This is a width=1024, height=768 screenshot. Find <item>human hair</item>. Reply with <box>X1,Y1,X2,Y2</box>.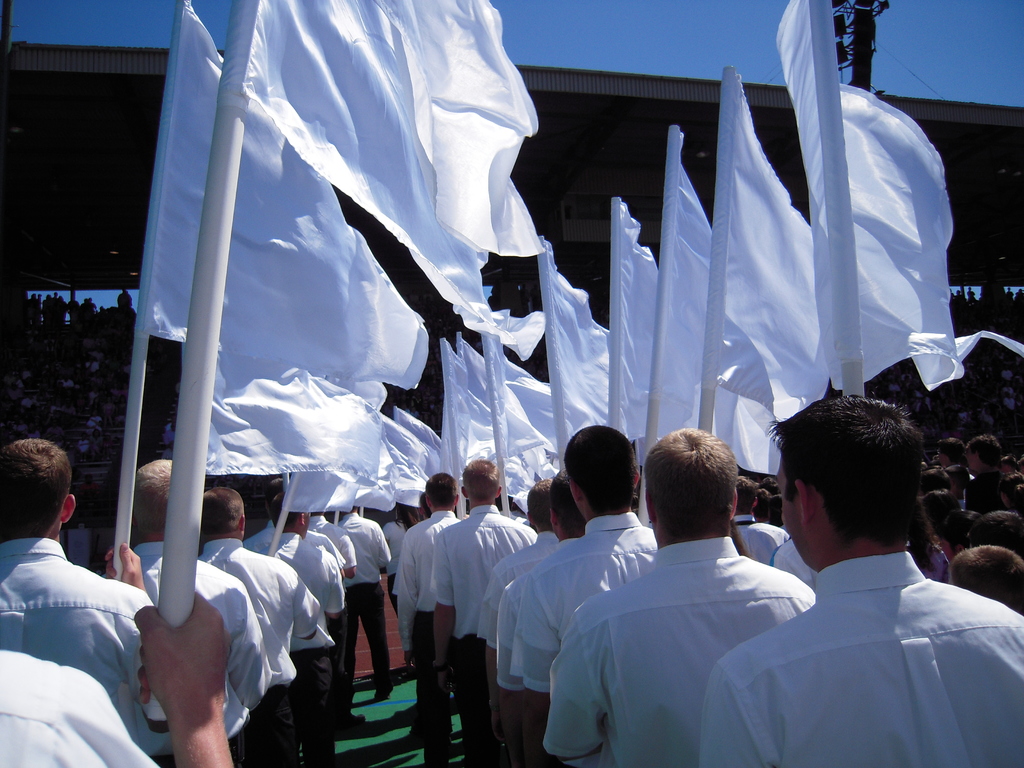
<box>201,487,245,538</box>.
